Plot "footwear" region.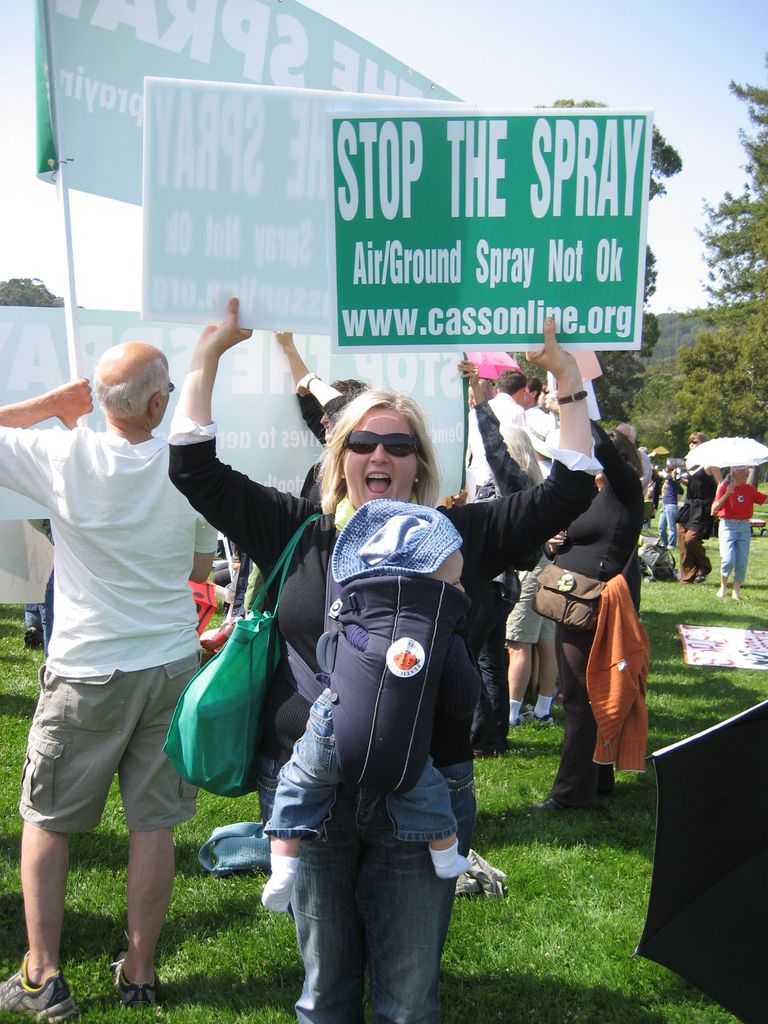
Plotted at bbox(539, 796, 569, 810).
